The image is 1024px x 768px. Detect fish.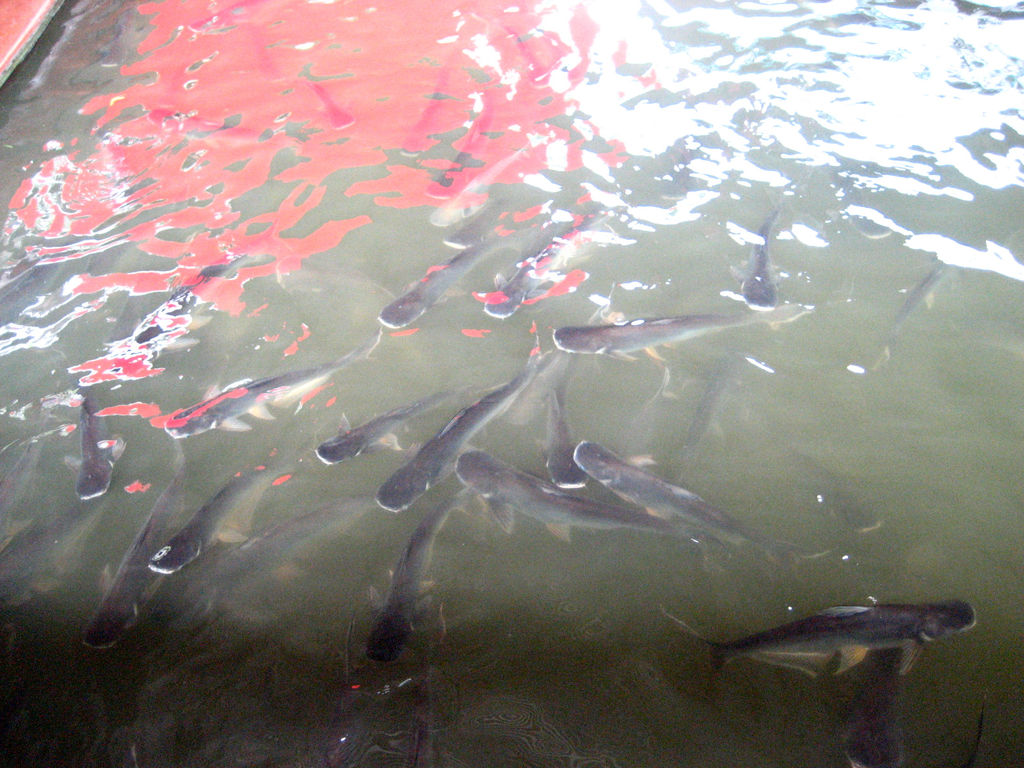
Detection: select_region(369, 492, 472, 654).
